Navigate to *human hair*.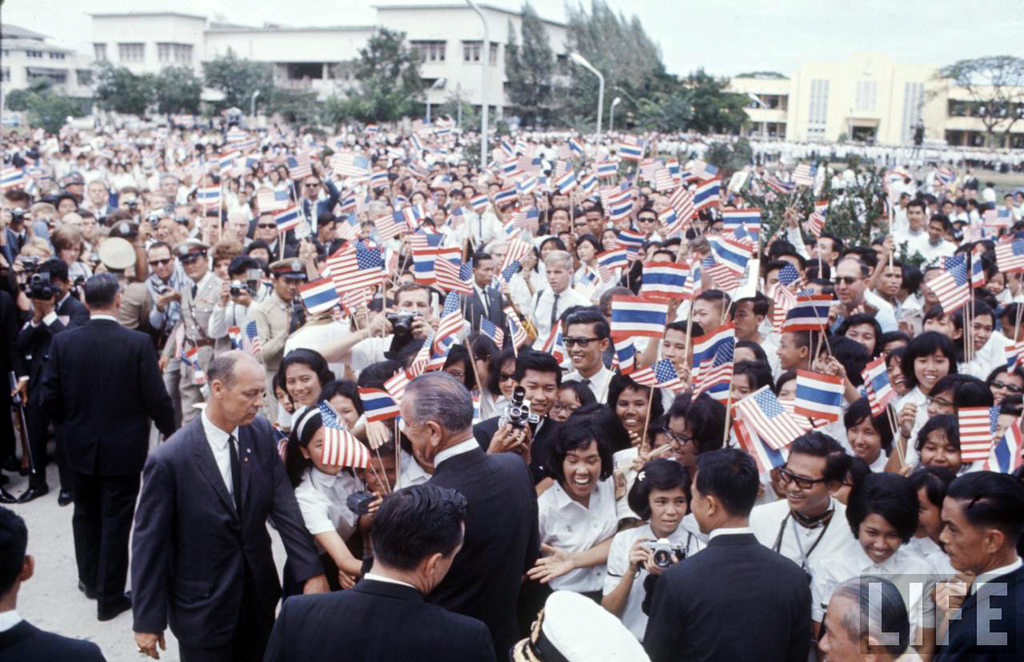
Navigation target: (518,351,565,382).
